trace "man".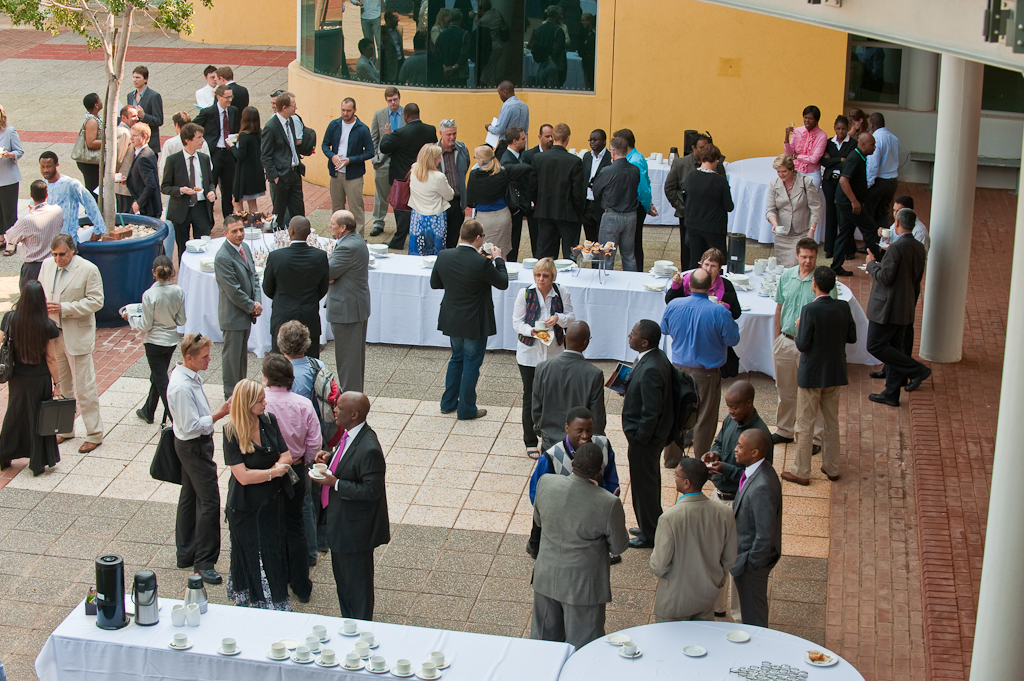
Traced to 773,240,839,440.
